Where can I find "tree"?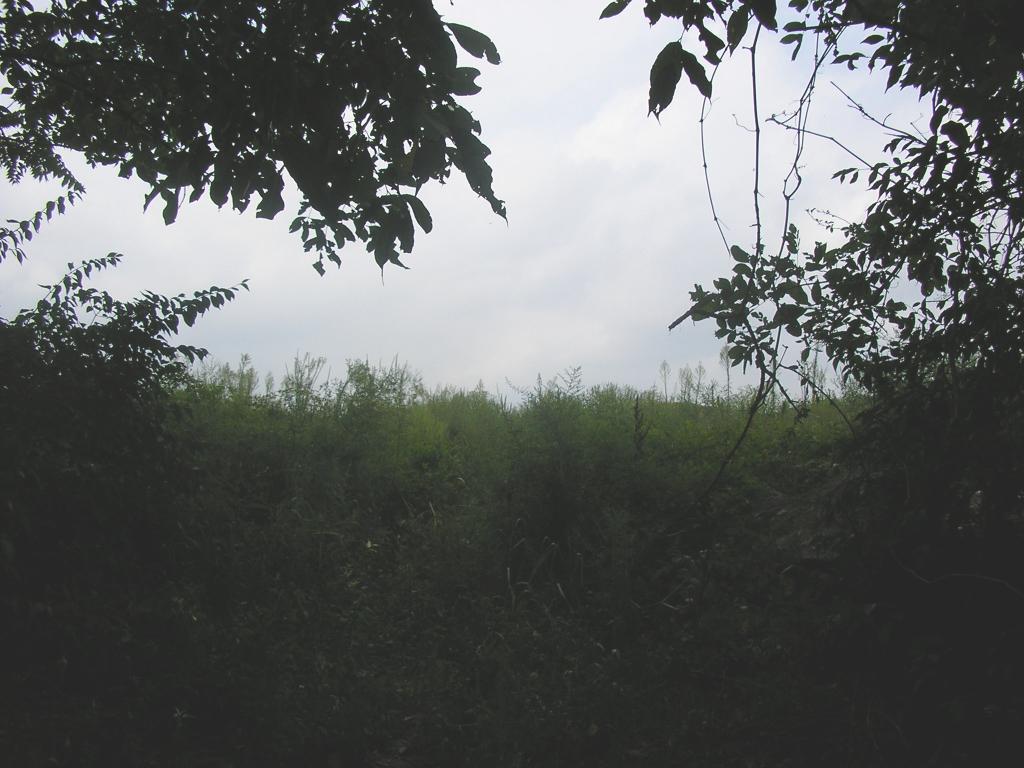
You can find it at box(13, 1, 646, 515).
